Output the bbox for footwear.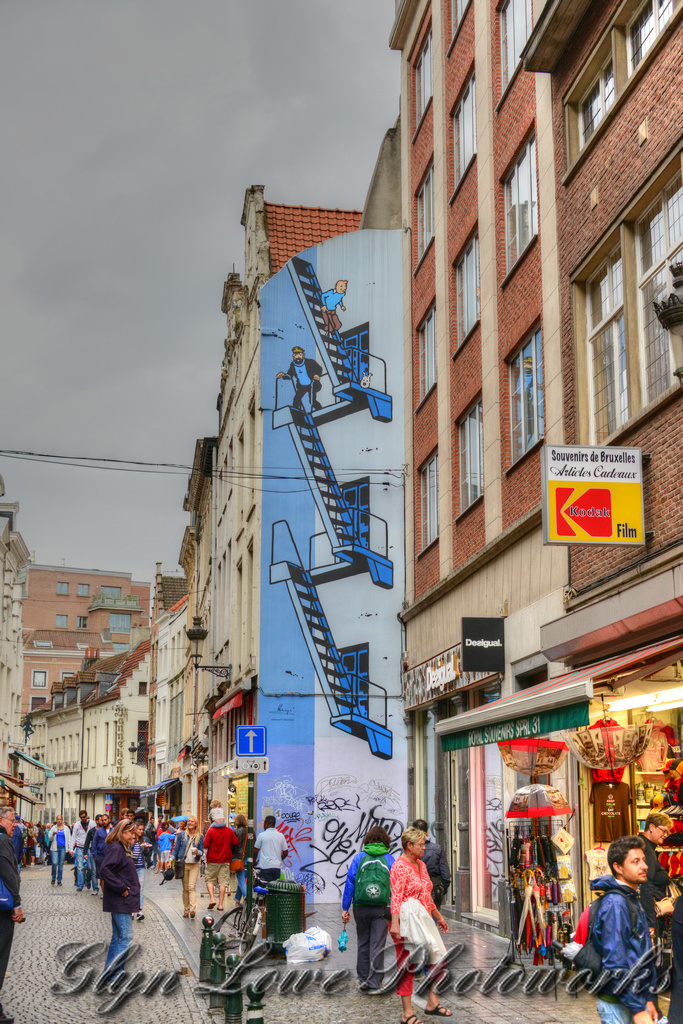
bbox(91, 893, 95, 897).
